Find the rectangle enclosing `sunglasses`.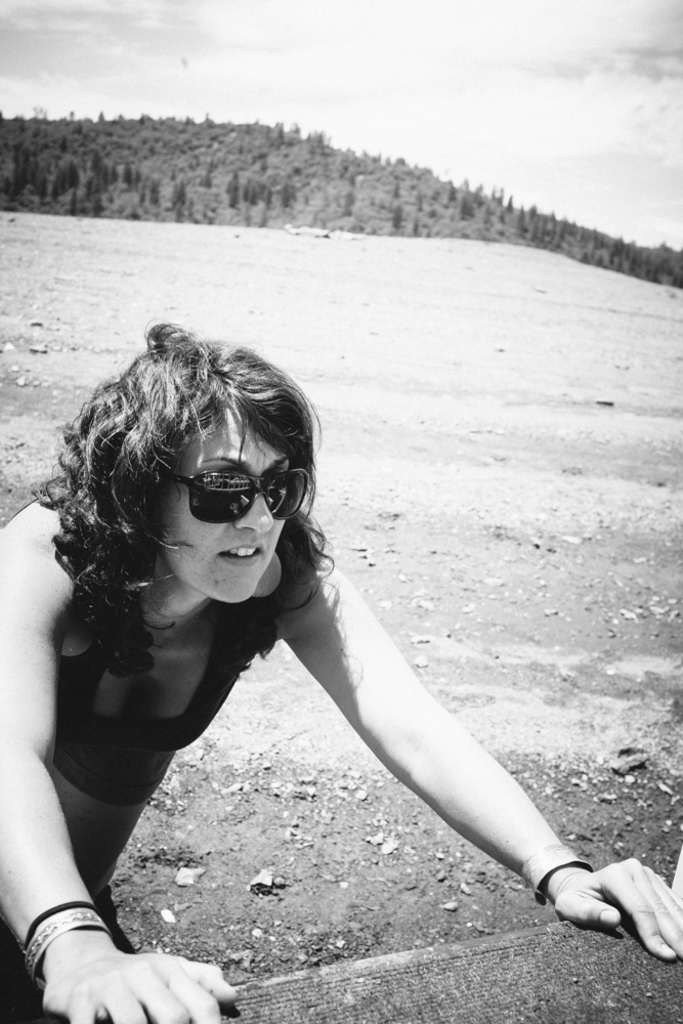
Rect(161, 465, 315, 521).
